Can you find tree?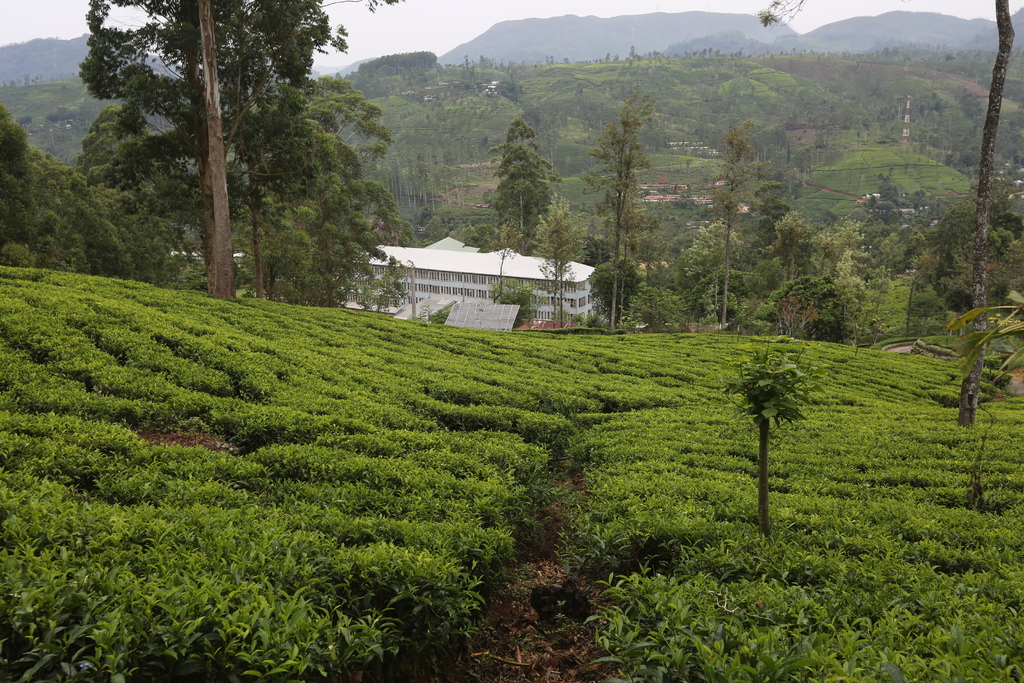
Yes, bounding box: detection(465, 54, 472, 67).
